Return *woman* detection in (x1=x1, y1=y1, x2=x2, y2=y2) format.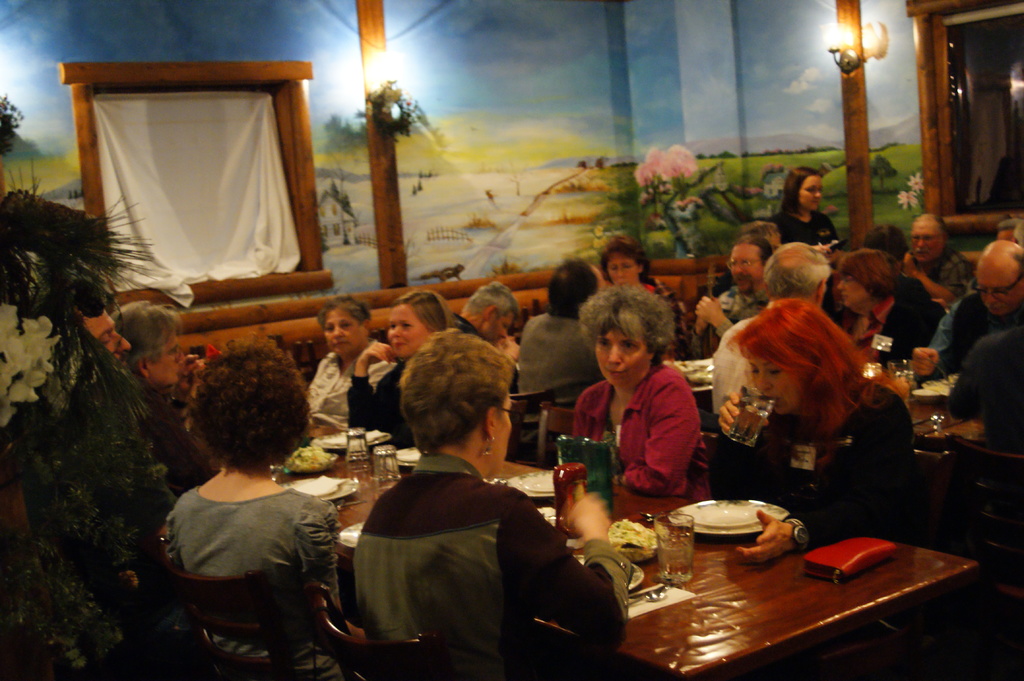
(x1=705, y1=298, x2=916, y2=613).
